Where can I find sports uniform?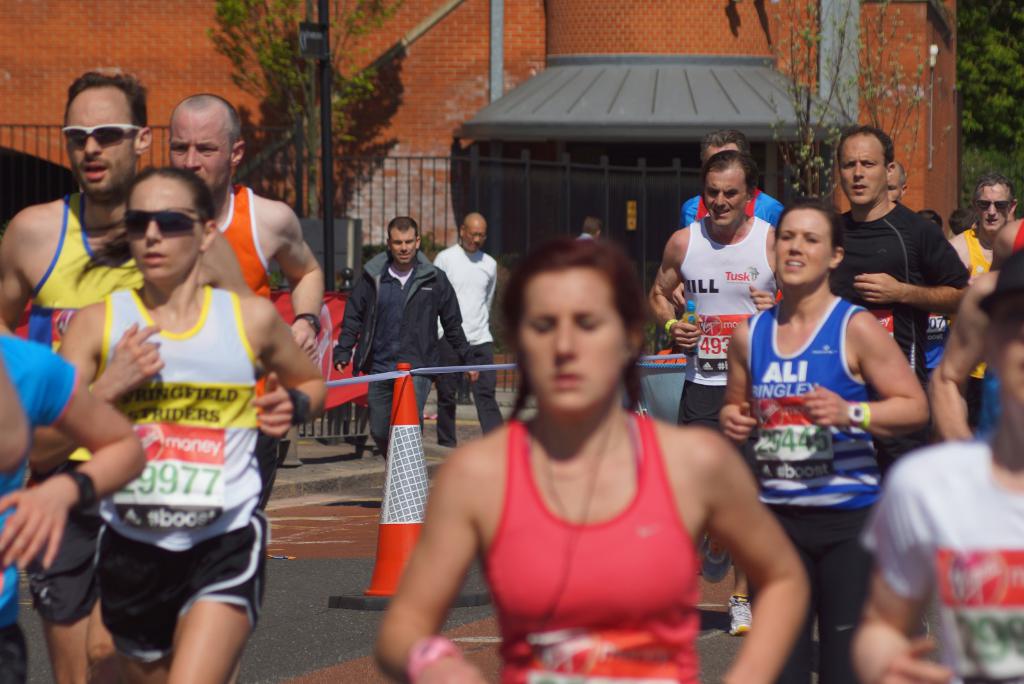
You can find it at pyautogui.locateOnScreen(218, 192, 280, 498).
